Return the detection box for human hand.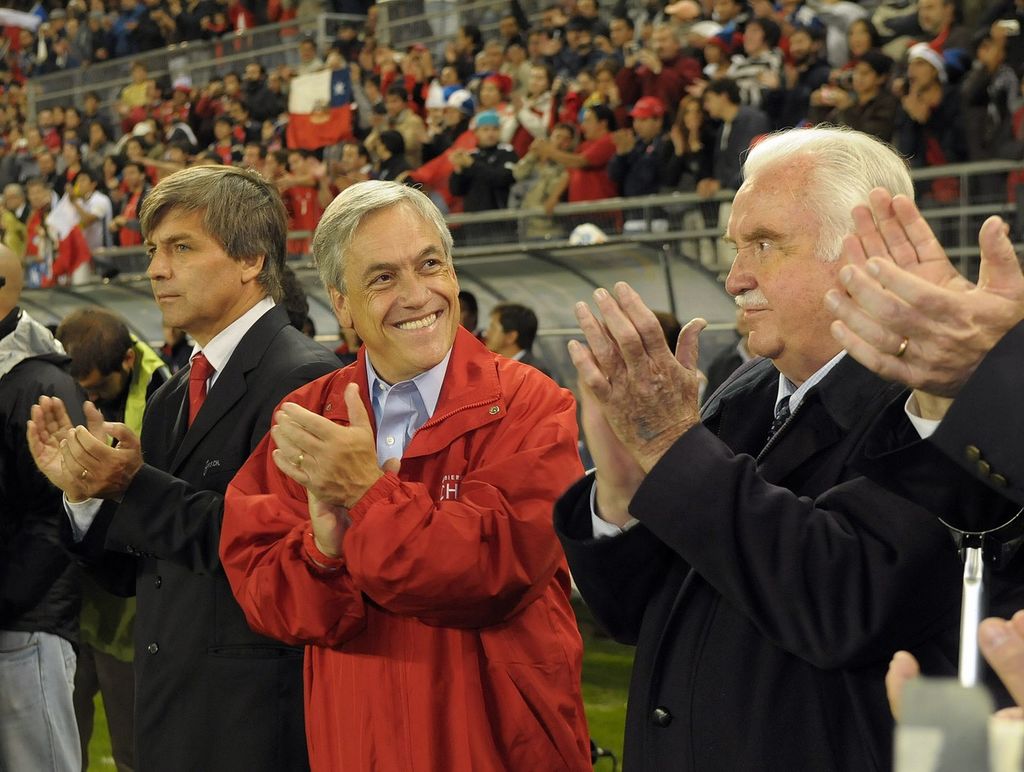
(682,77,705,99).
